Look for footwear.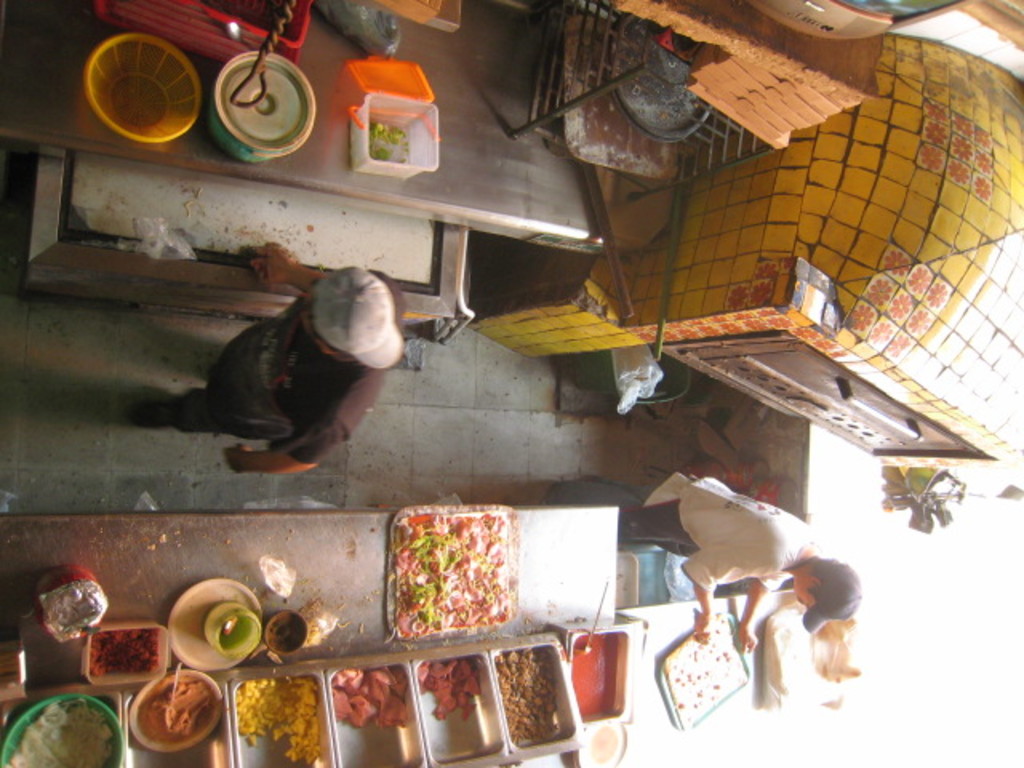
Found: [x1=126, y1=403, x2=171, y2=432].
